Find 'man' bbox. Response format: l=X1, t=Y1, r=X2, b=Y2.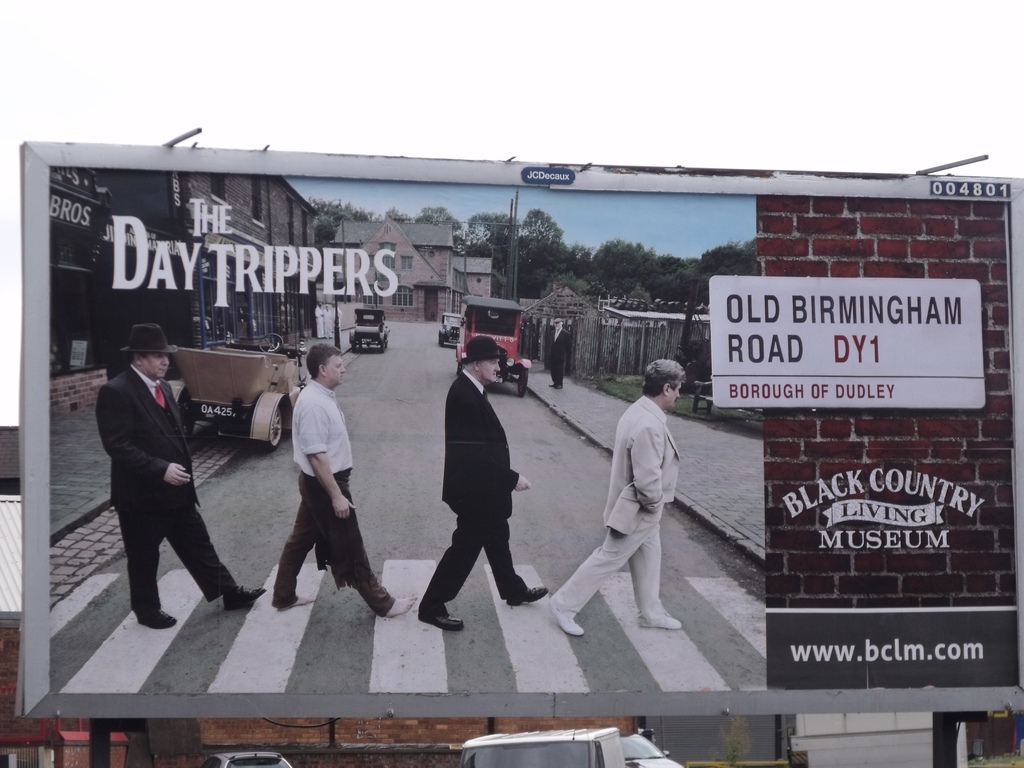
l=90, t=323, r=263, b=628.
